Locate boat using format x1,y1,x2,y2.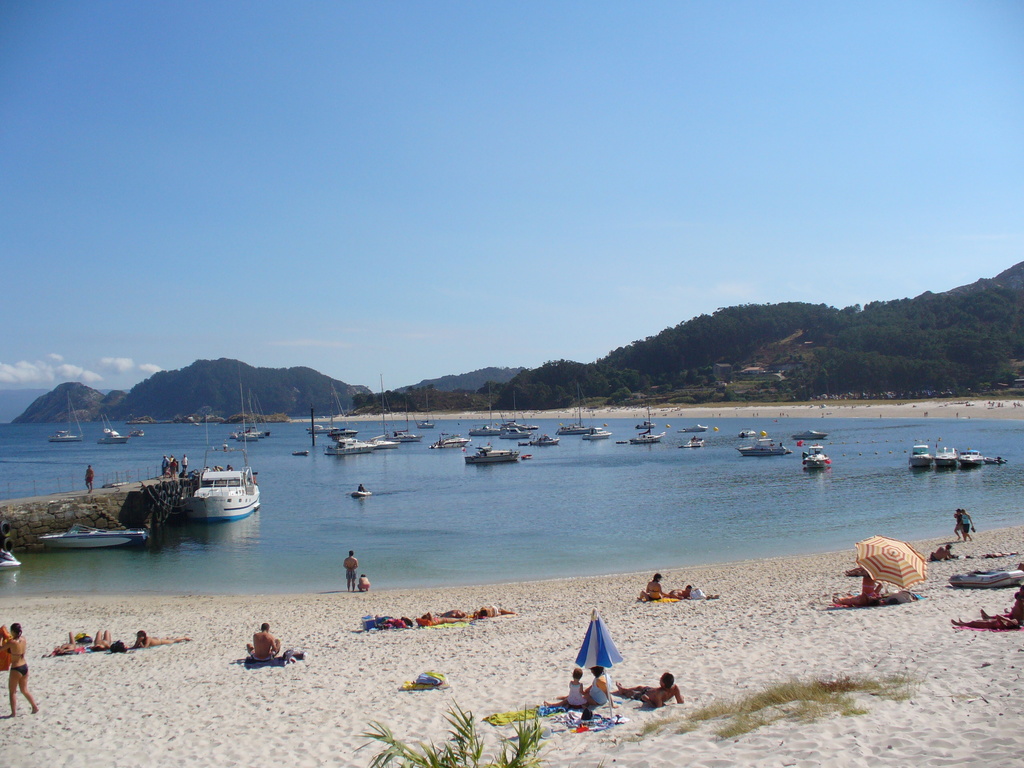
629,404,665,444.
